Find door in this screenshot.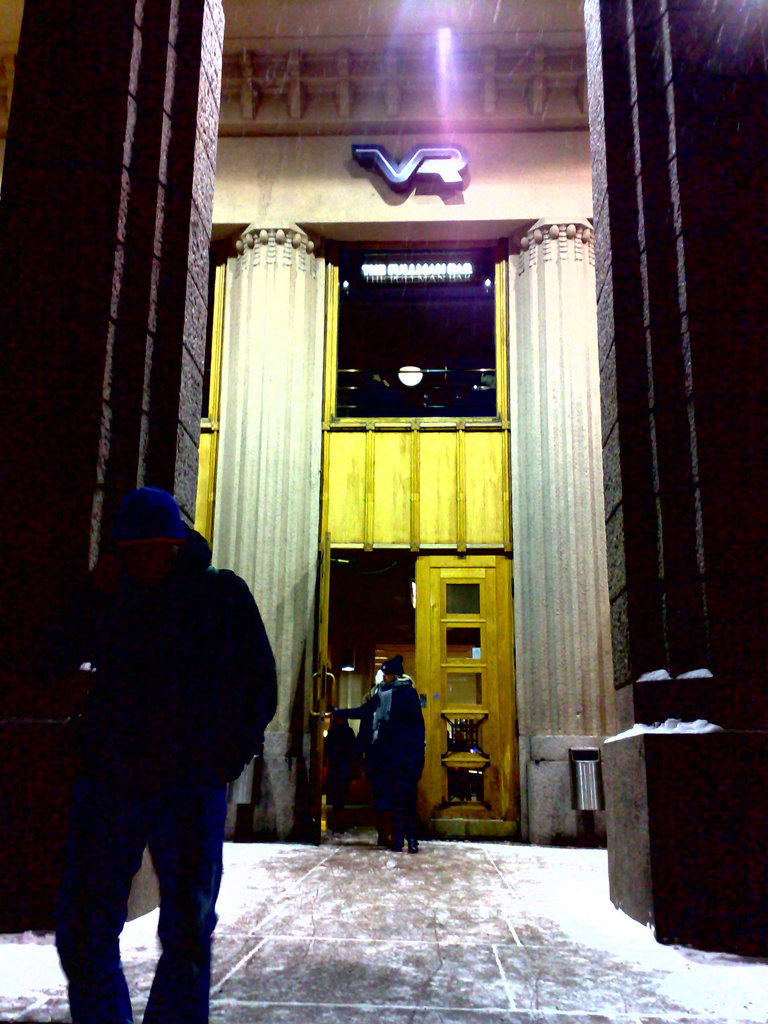
The bounding box for door is box(413, 548, 527, 841).
